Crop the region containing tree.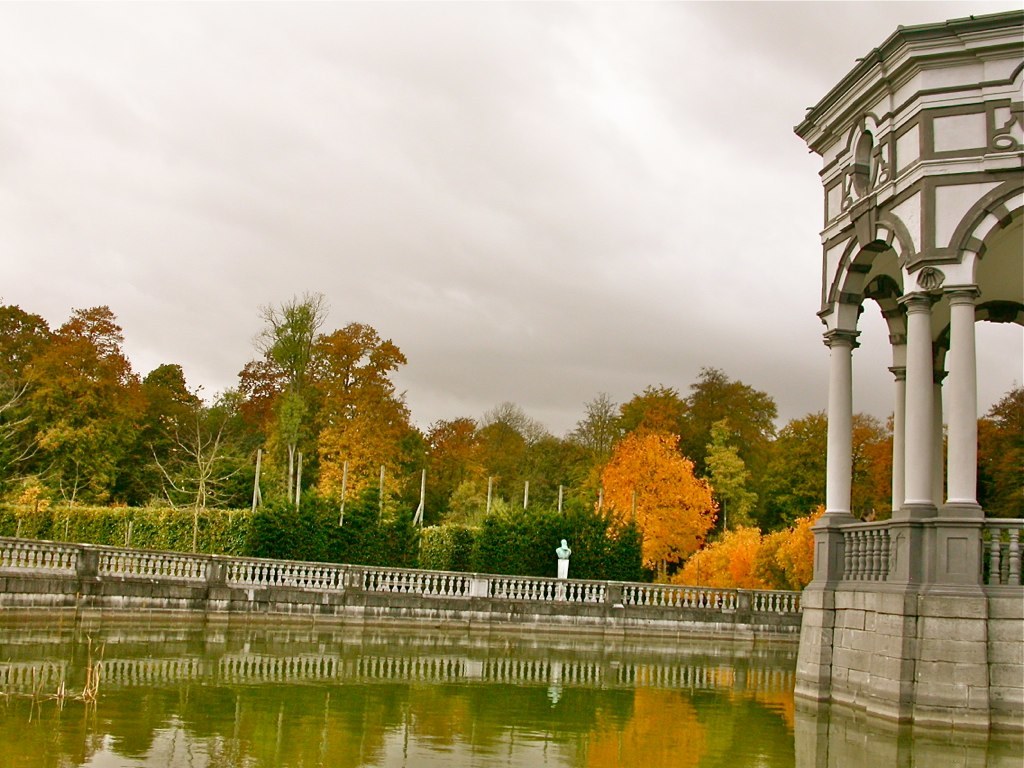
Crop region: bbox=[471, 400, 548, 476].
